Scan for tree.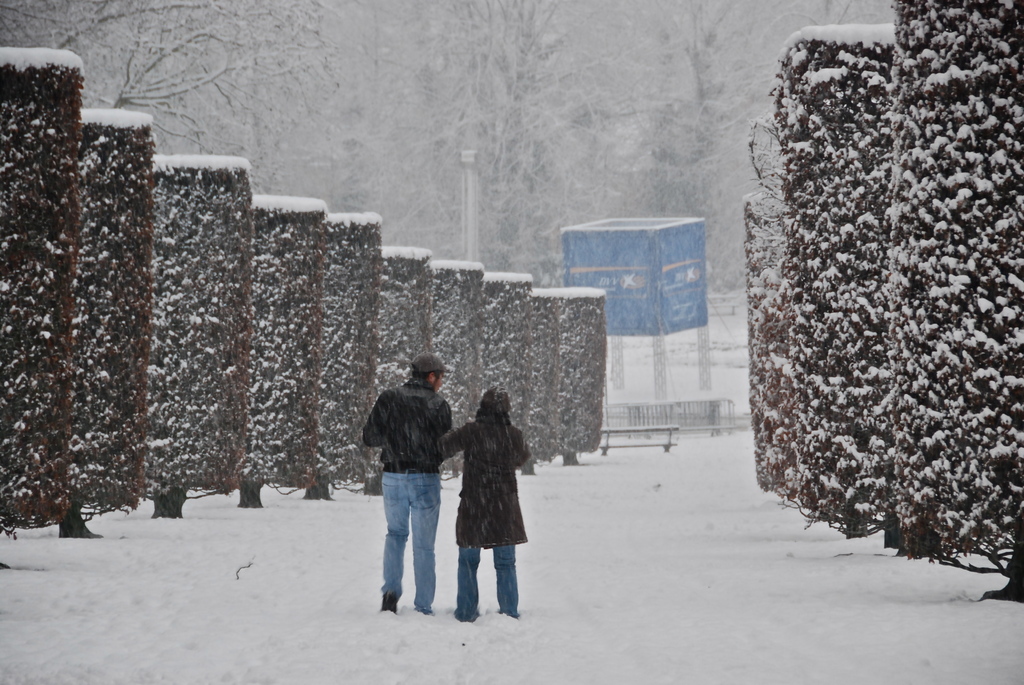
Scan result: locate(376, 7, 451, 267).
